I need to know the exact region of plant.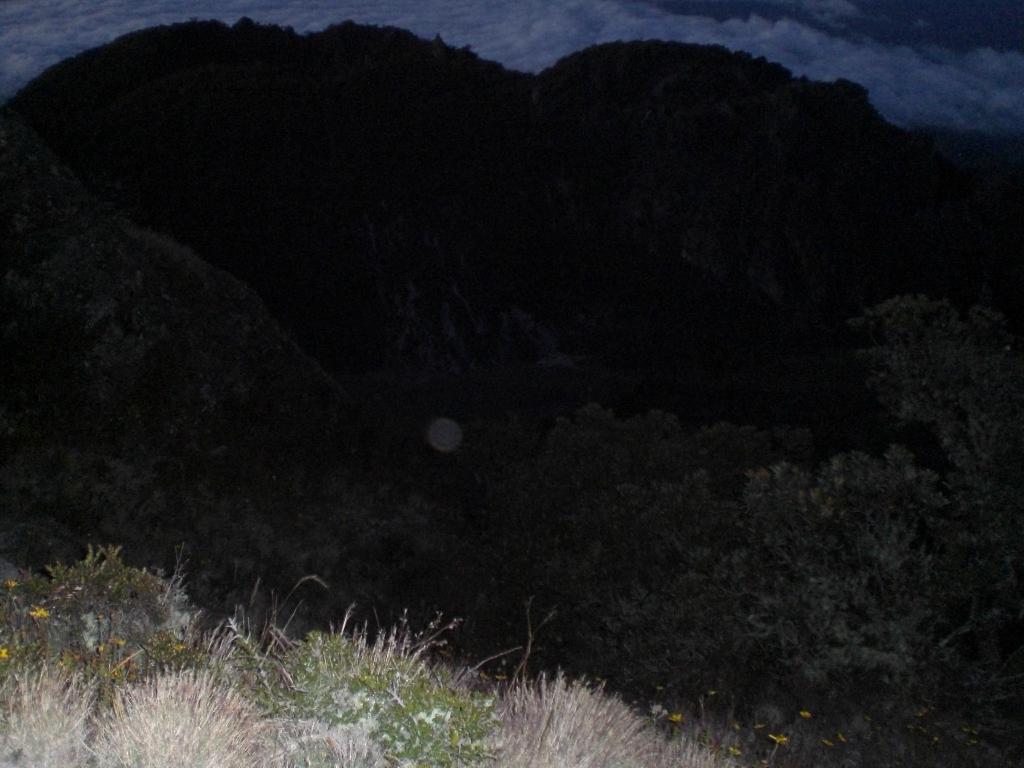
Region: Rect(278, 614, 493, 767).
